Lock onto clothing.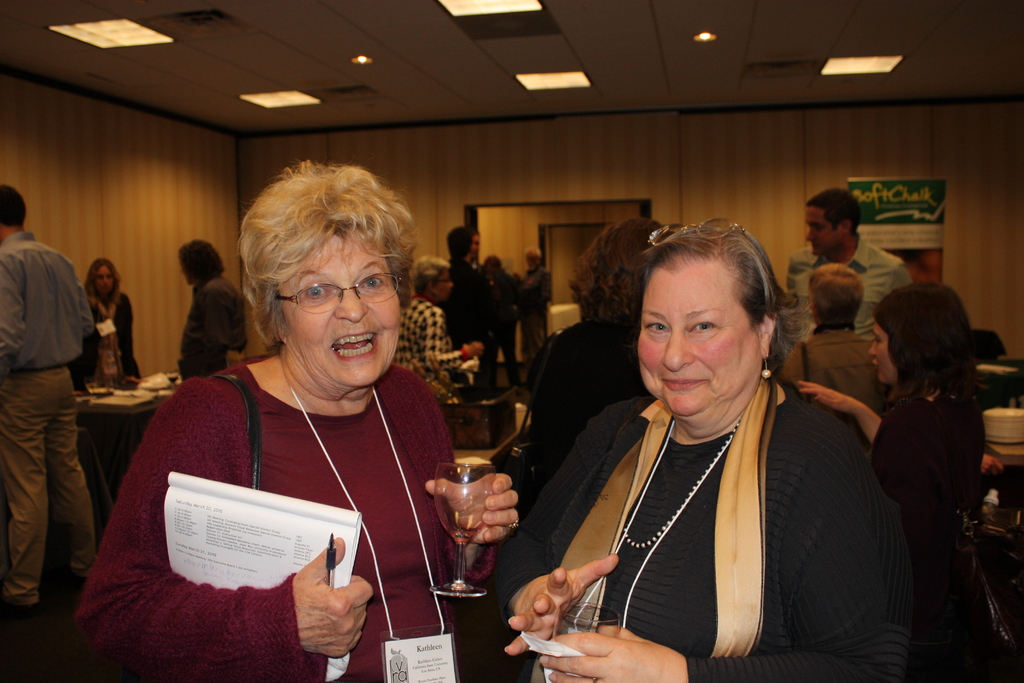
Locked: (x1=483, y1=272, x2=520, y2=391).
